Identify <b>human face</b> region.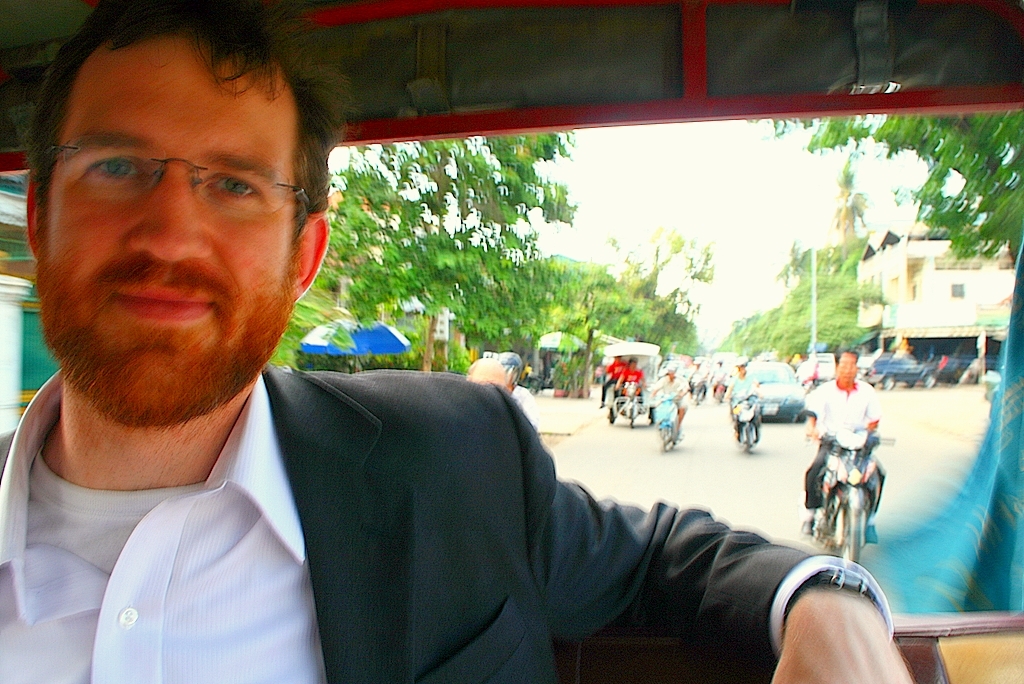
Region: rect(36, 39, 310, 422).
